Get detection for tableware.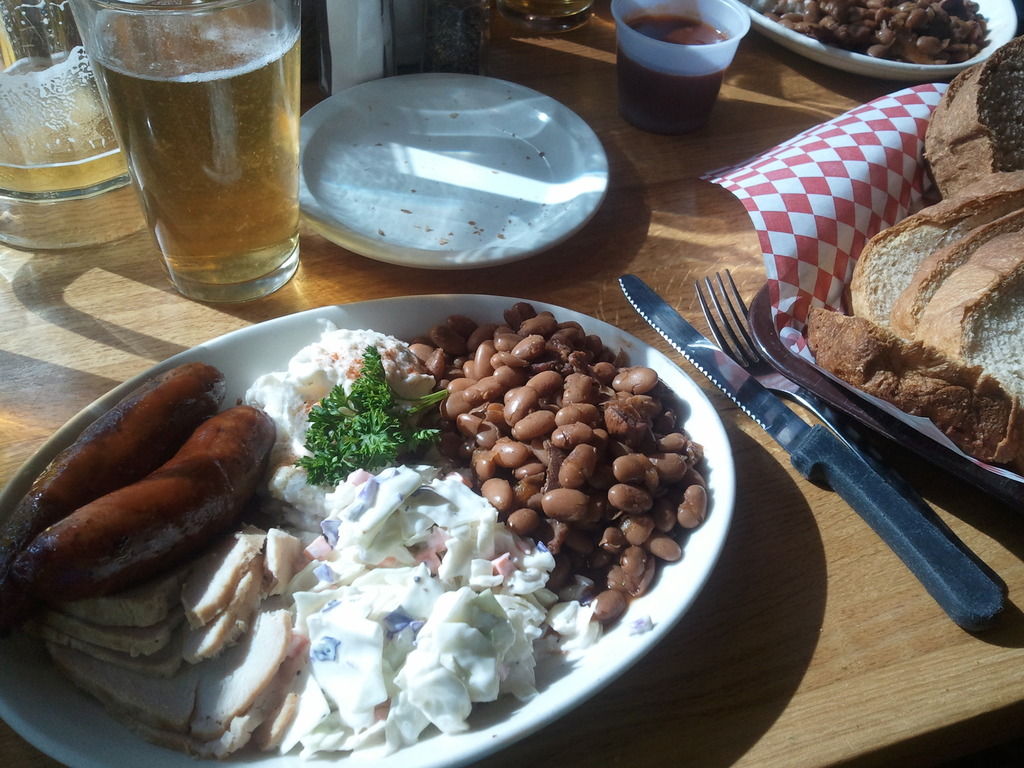
Detection: pyautogui.locateOnScreen(0, 287, 738, 767).
